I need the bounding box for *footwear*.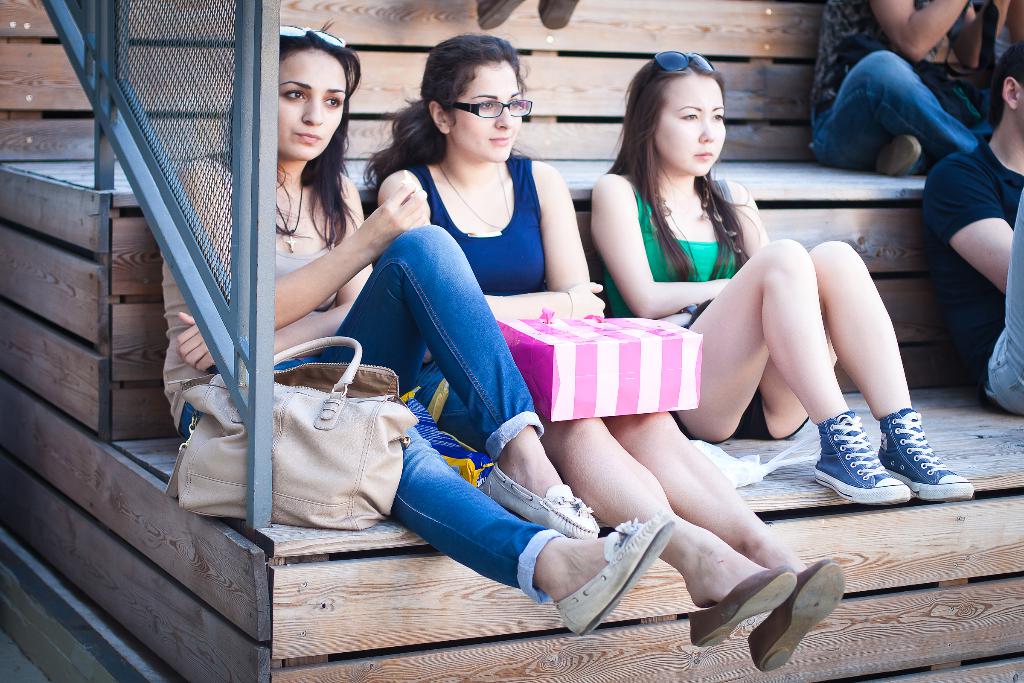
Here it is: locate(685, 565, 790, 646).
